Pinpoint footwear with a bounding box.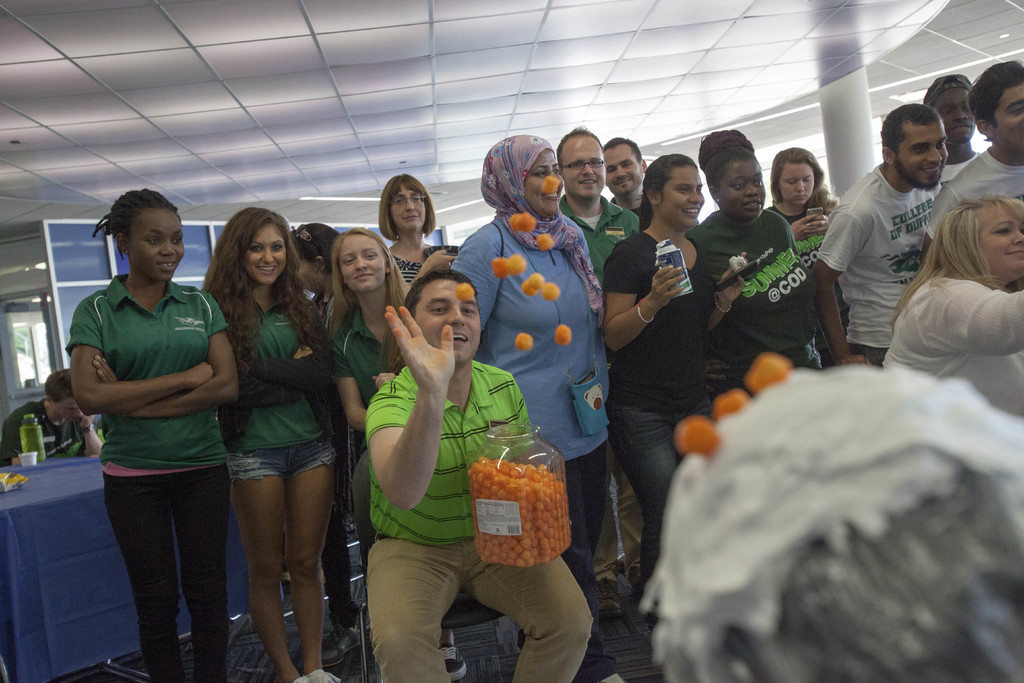
pyautogui.locateOnScreen(438, 646, 463, 678).
